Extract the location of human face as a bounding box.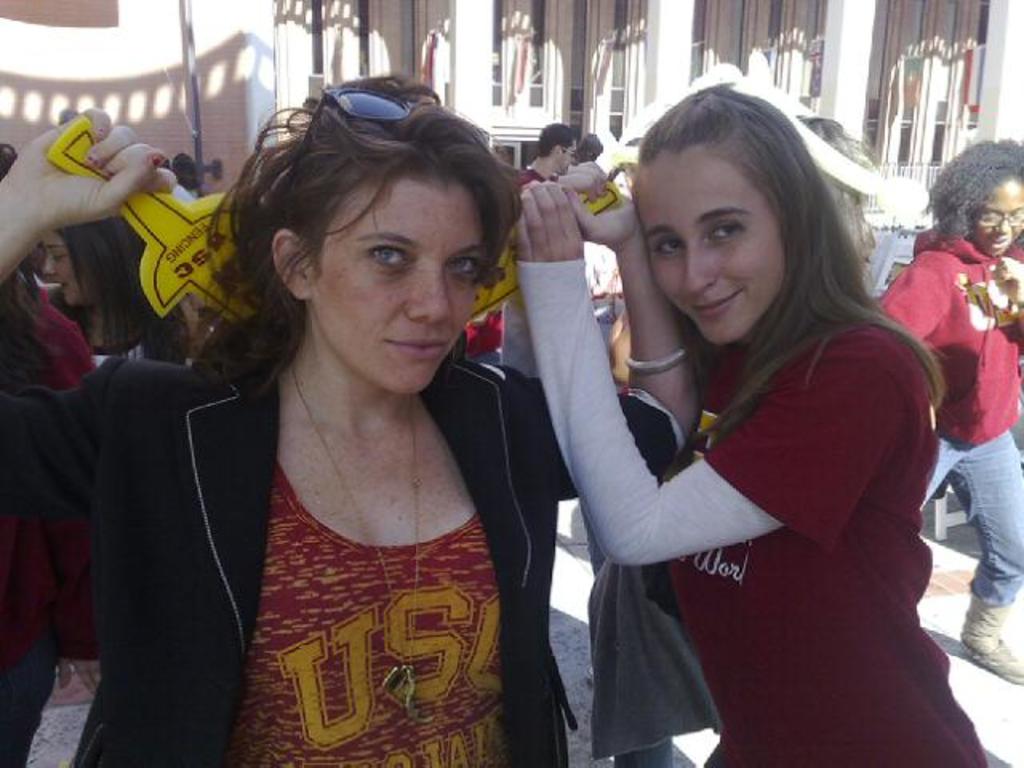
635/146/786/347.
